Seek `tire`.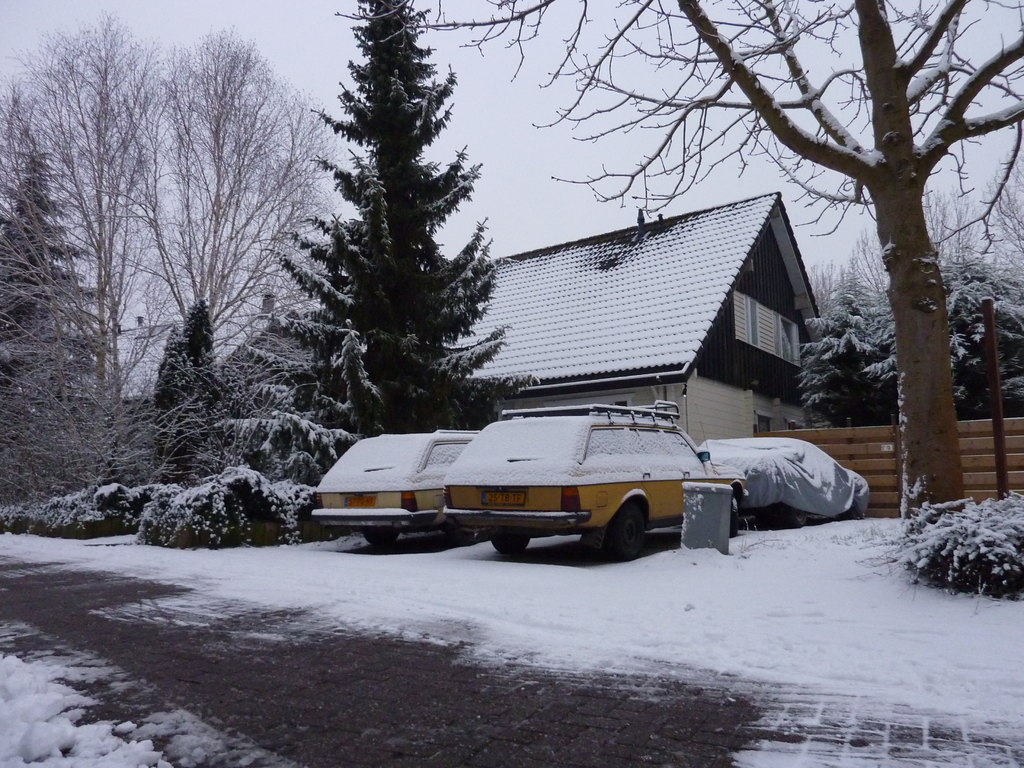
<region>490, 532, 531, 557</region>.
